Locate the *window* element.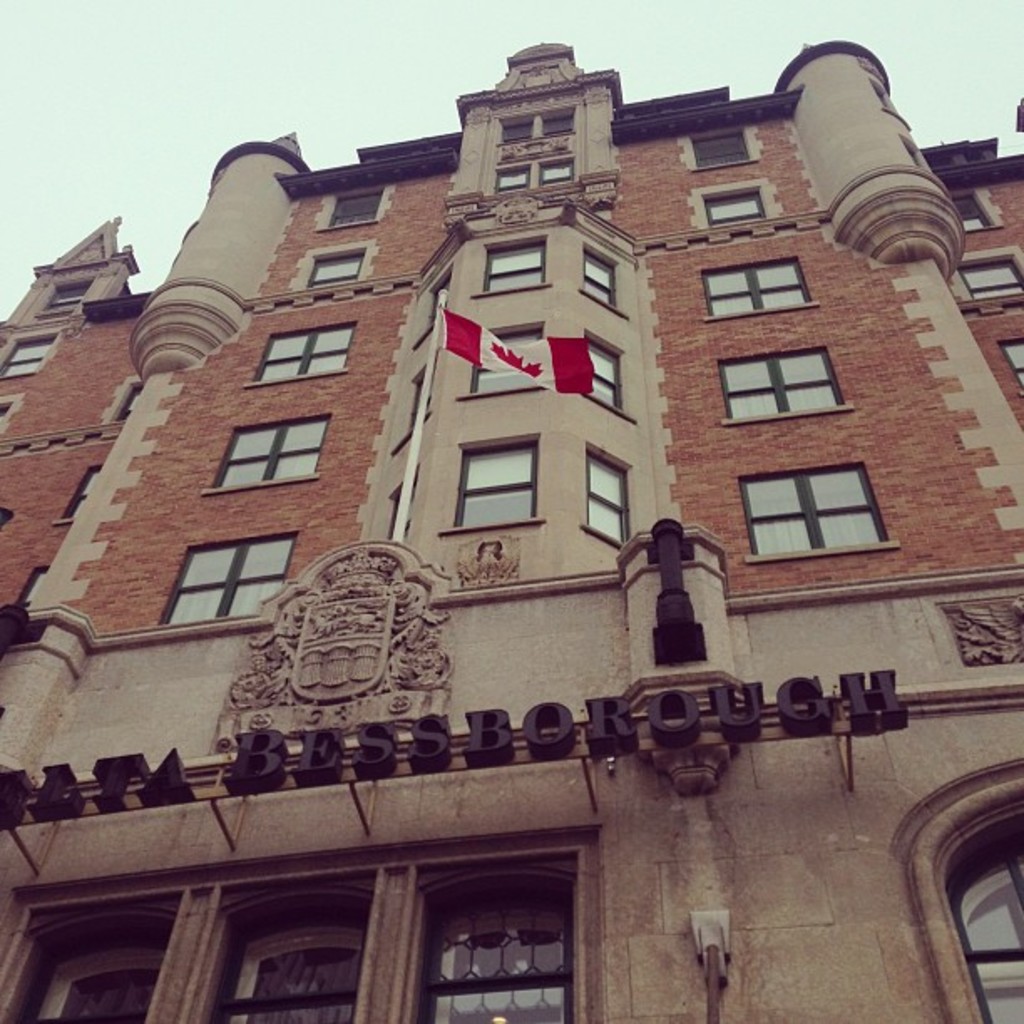
Element bbox: bbox=(494, 149, 579, 191).
